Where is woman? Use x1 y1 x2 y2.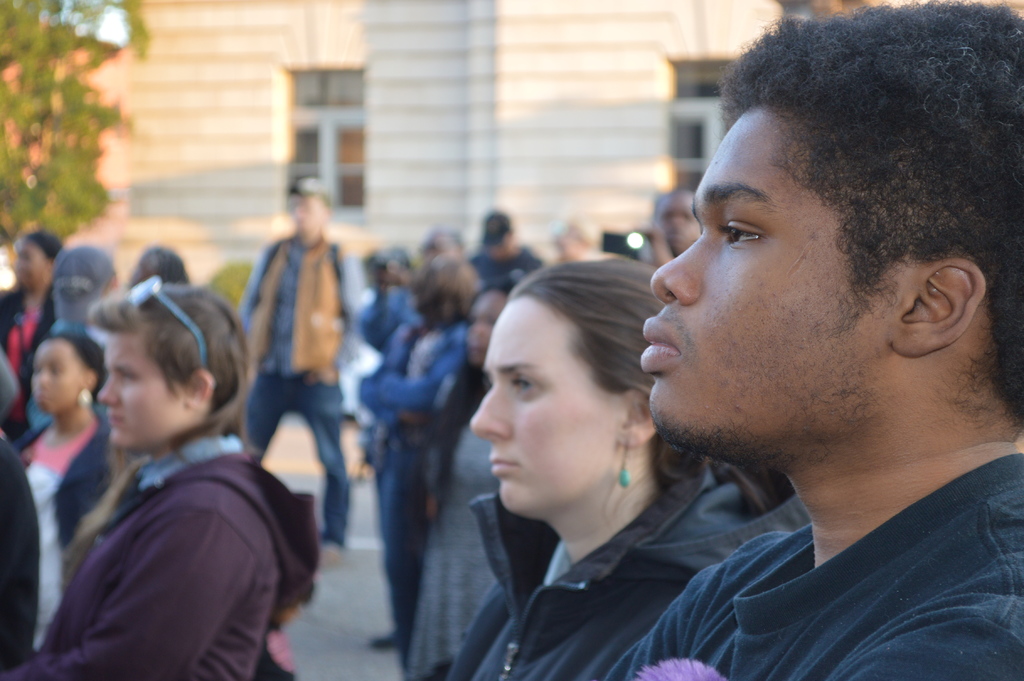
433 243 730 680.
